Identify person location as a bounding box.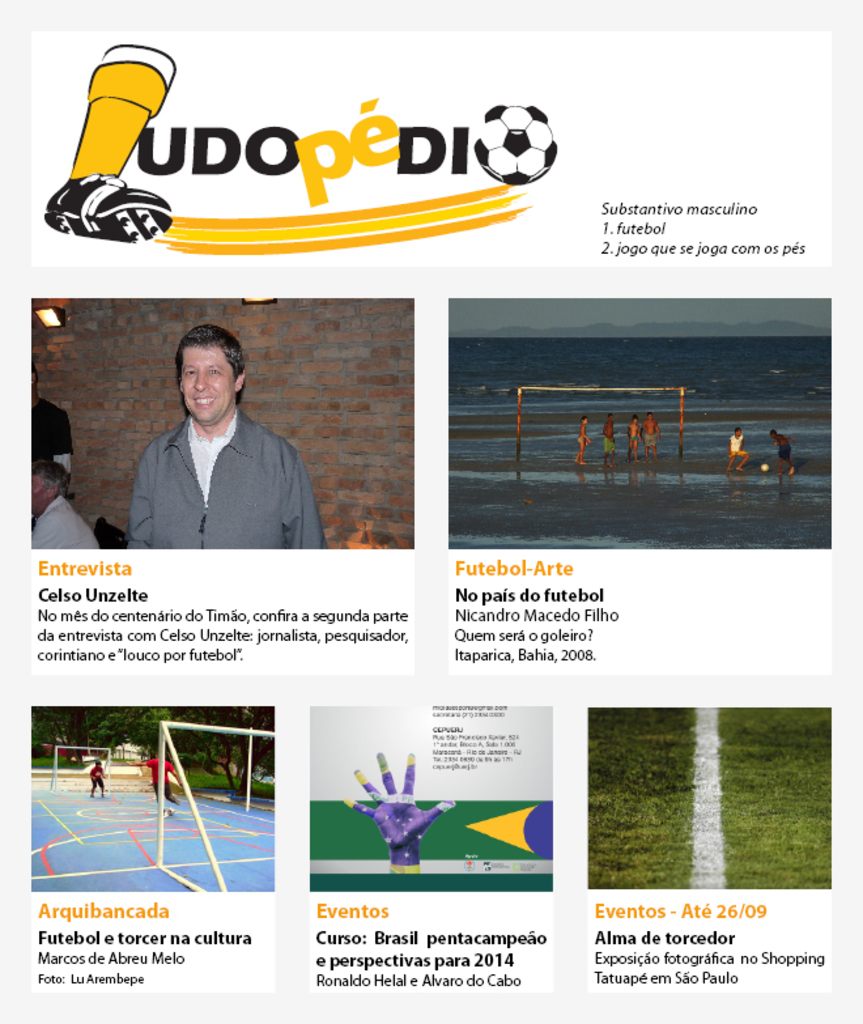
[112, 303, 320, 568].
